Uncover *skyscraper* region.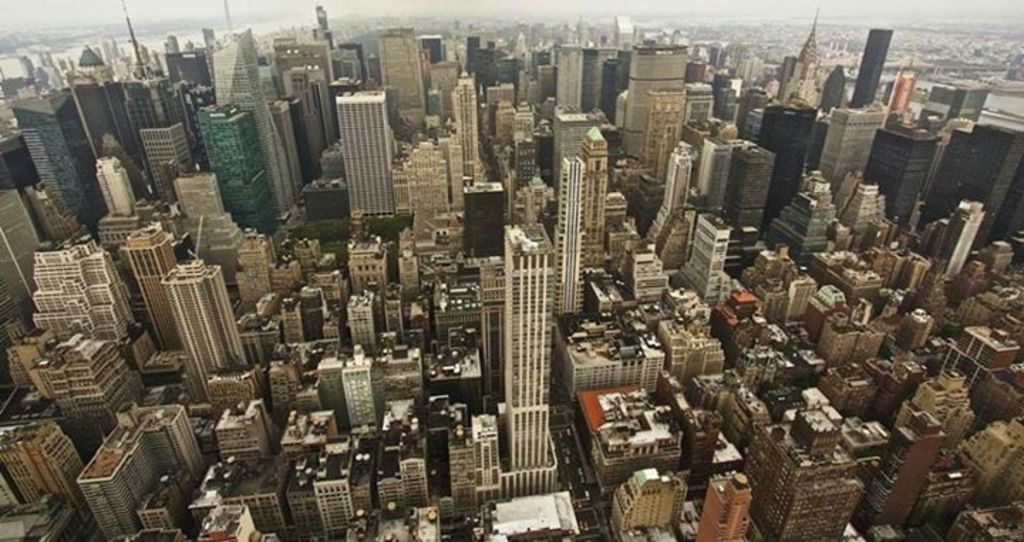
Uncovered: 695,474,754,541.
